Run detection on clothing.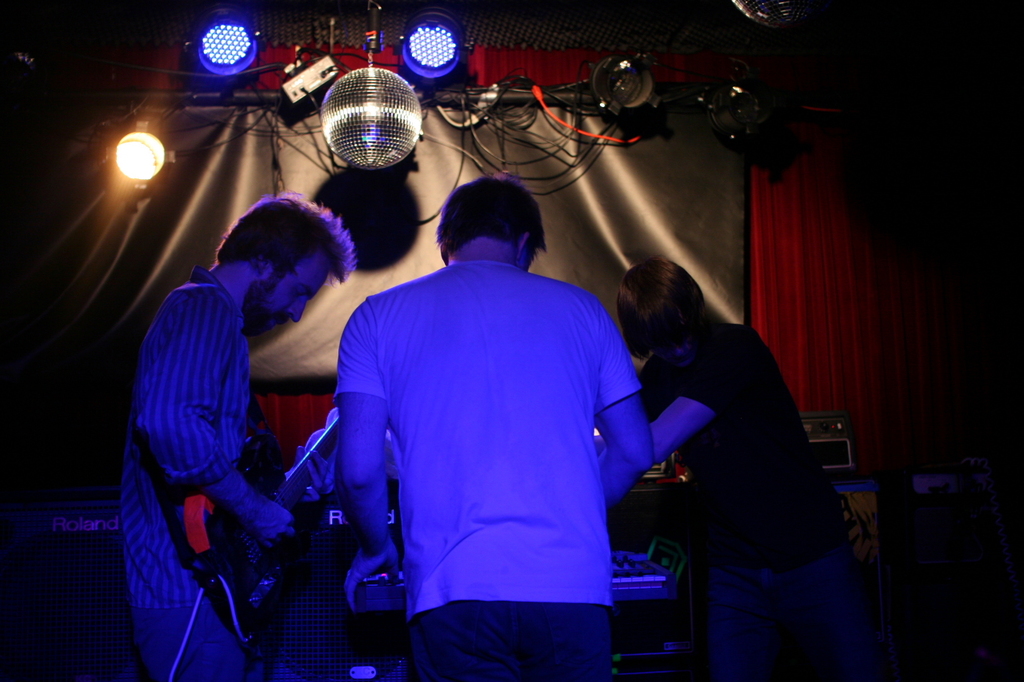
Result: bbox(119, 257, 262, 681).
